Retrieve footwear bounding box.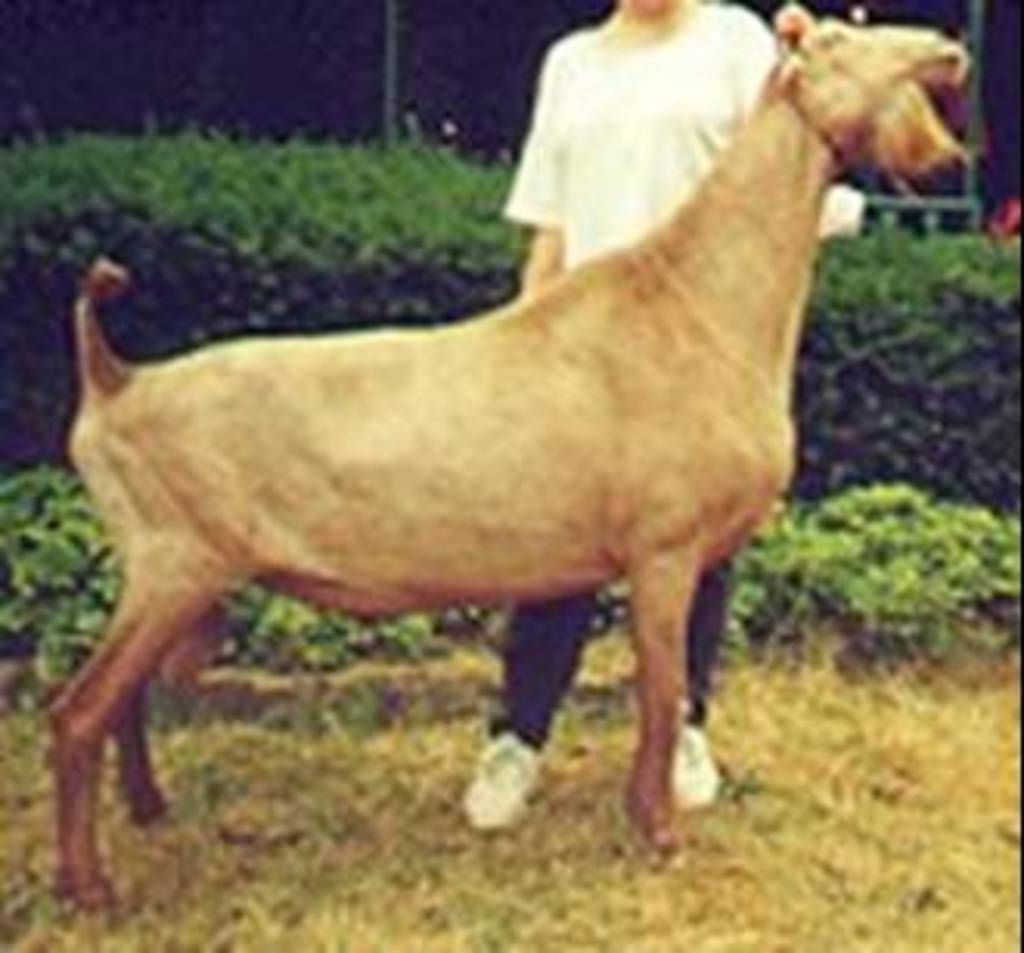
Bounding box: pyautogui.locateOnScreen(673, 723, 723, 823).
